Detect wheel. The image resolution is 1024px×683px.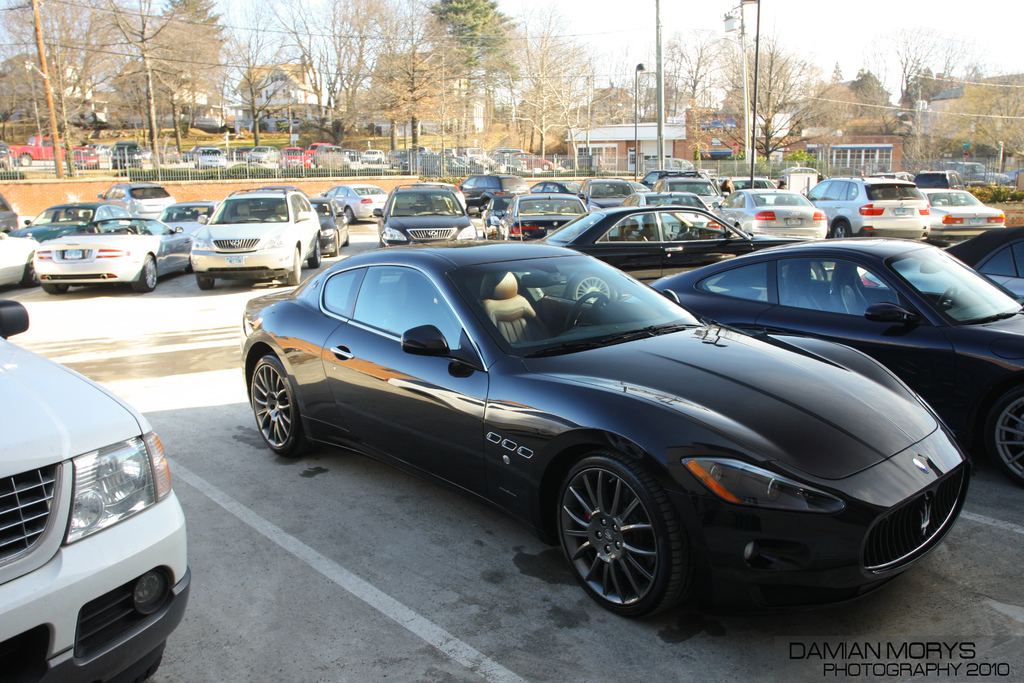
rect(285, 248, 301, 288).
